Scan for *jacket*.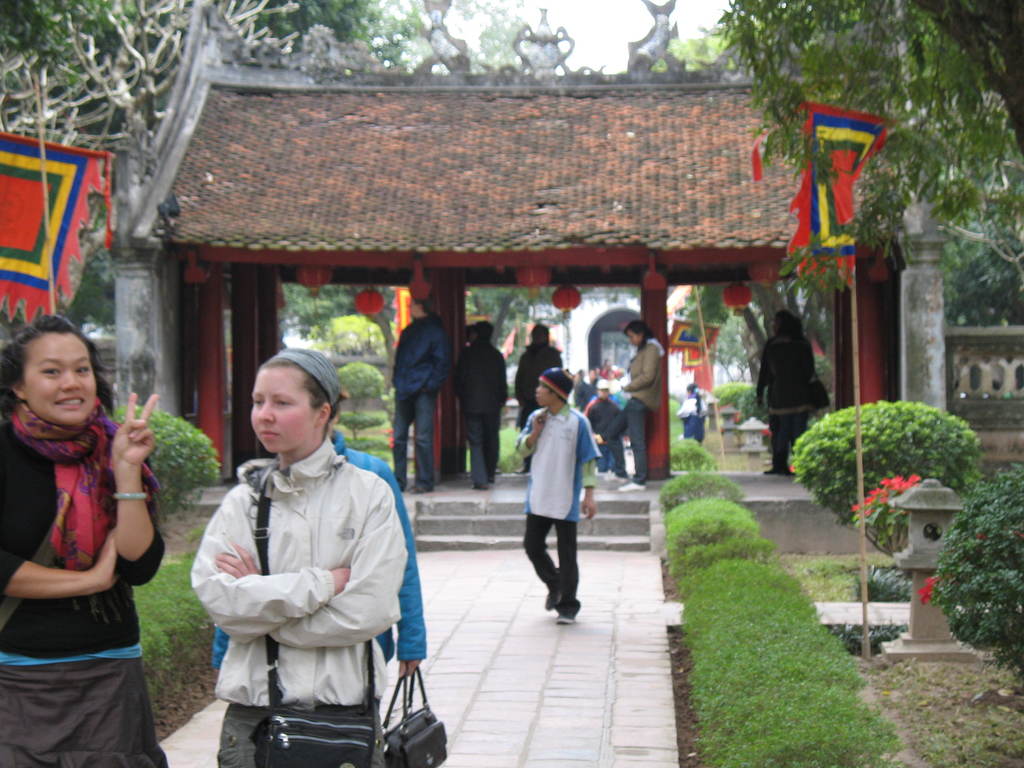
Scan result: bbox=(388, 309, 452, 406).
